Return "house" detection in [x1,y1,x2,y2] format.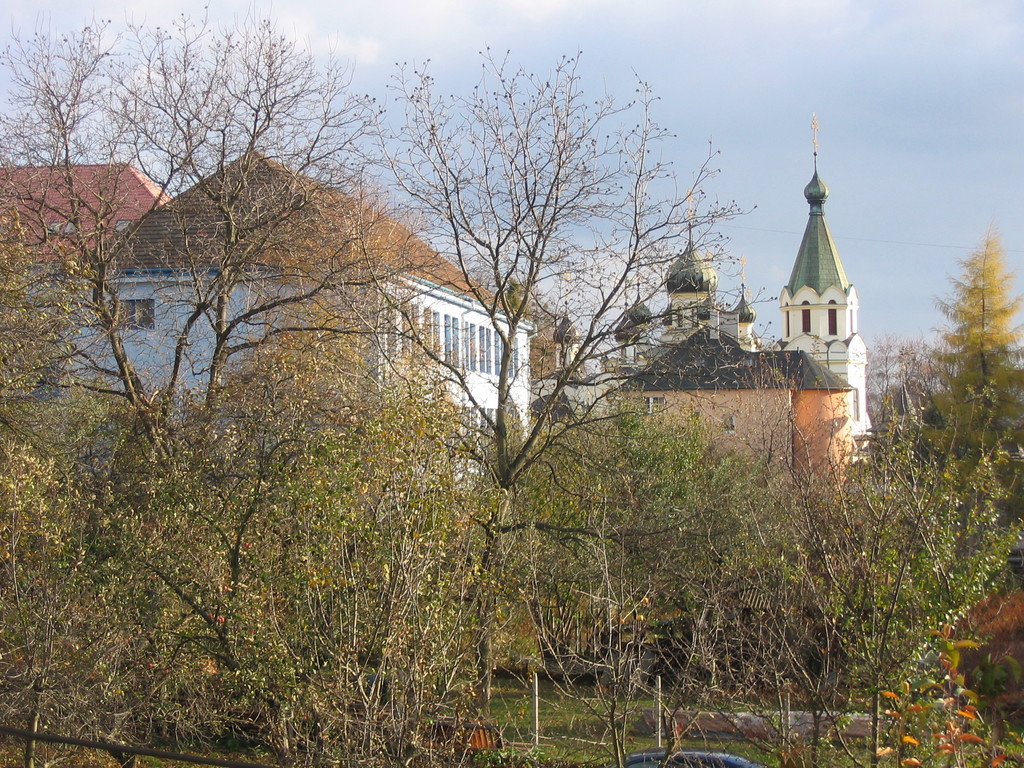
[608,322,849,486].
